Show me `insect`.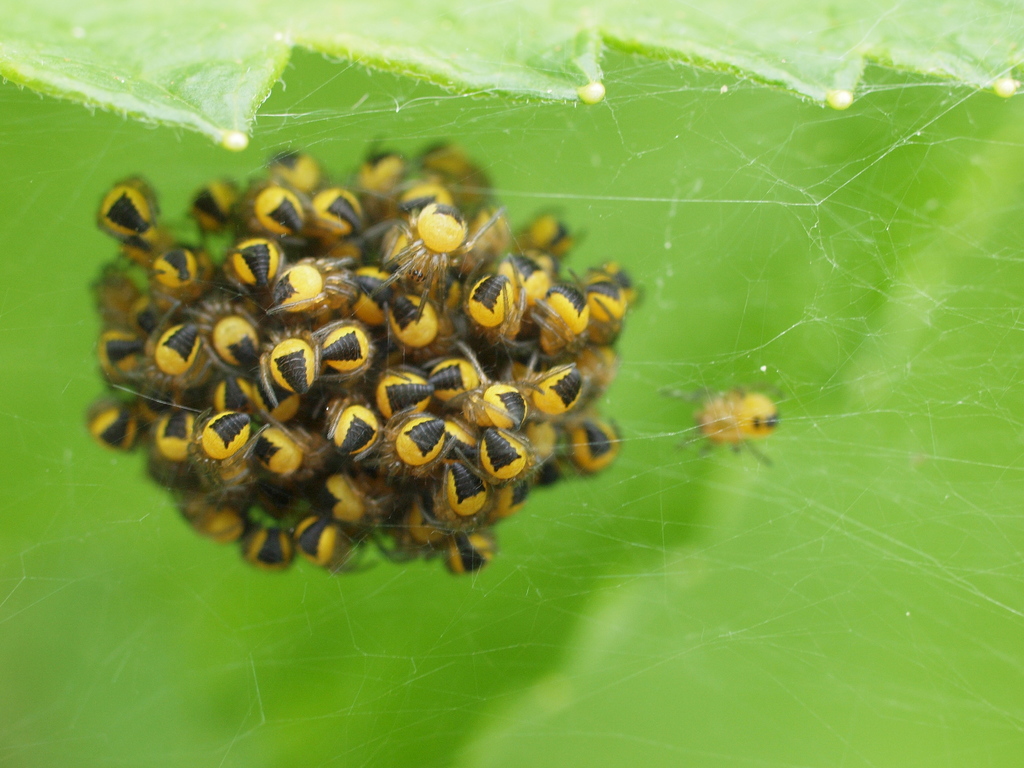
`insect` is here: x1=437, y1=417, x2=479, y2=463.
